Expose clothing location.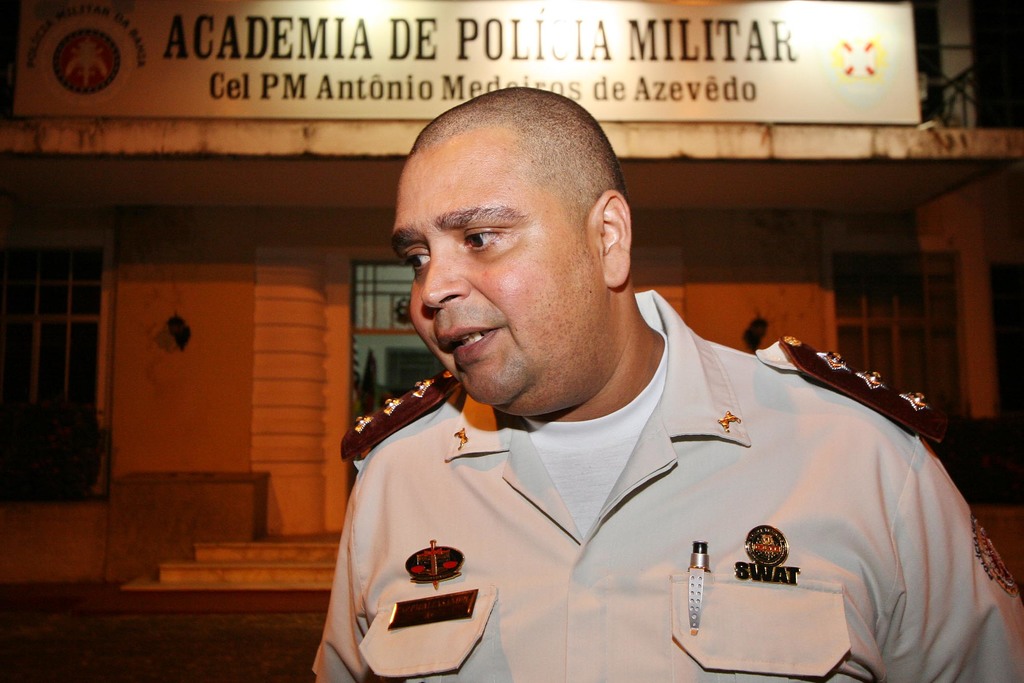
Exposed at {"left": 310, "top": 285, "right": 1021, "bottom": 682}.
